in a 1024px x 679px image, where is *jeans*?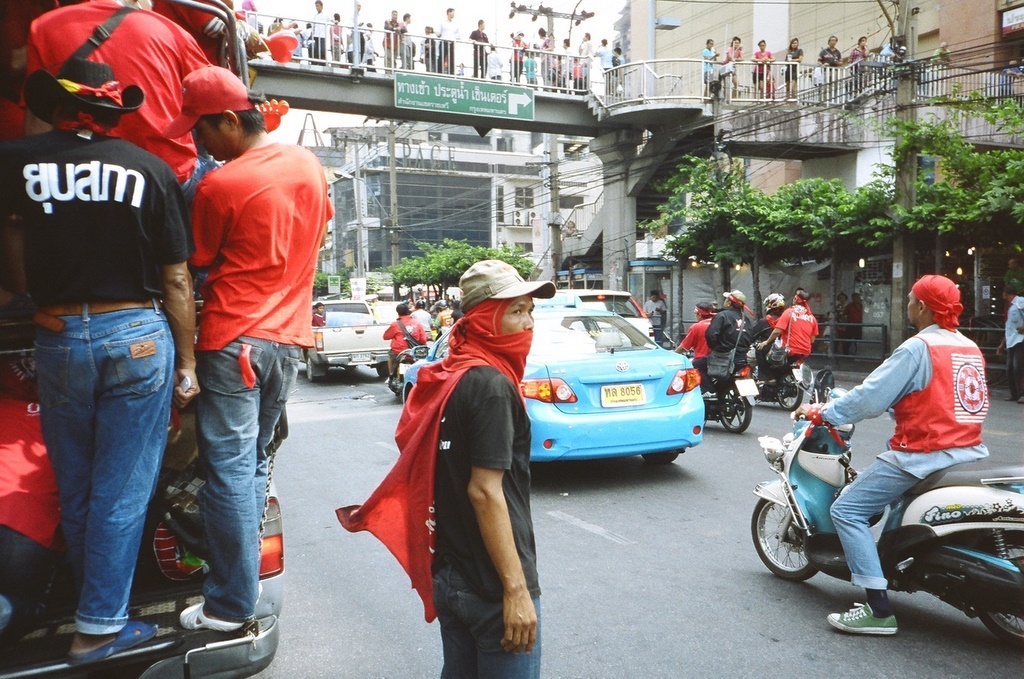
box(149, 151, 219, 294).
